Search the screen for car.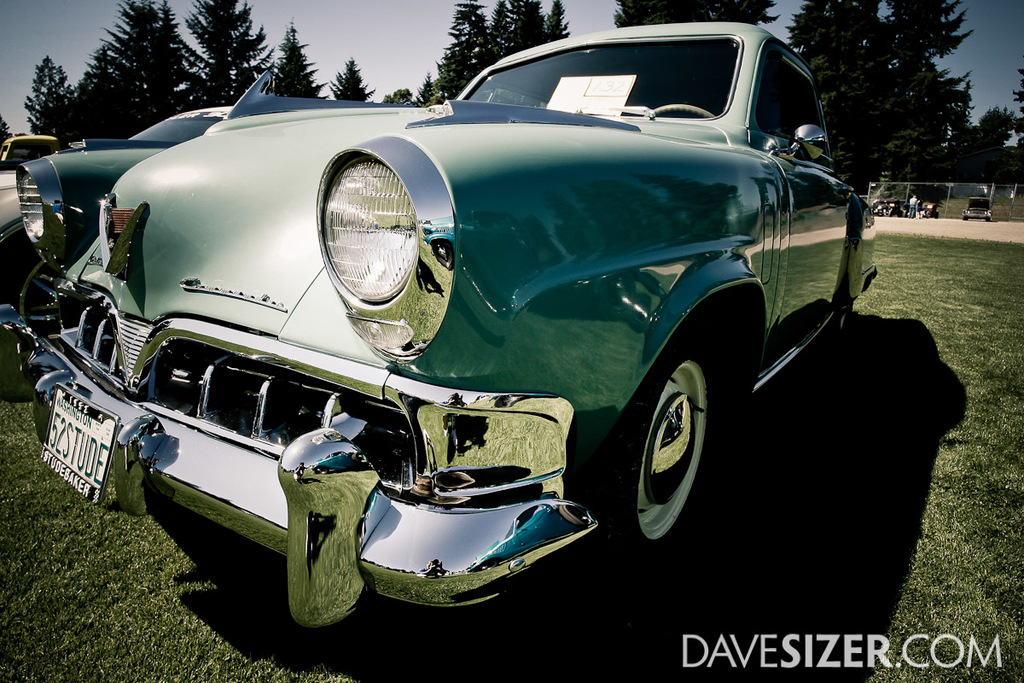
Found at Rect(917, 202, 939, 218).
